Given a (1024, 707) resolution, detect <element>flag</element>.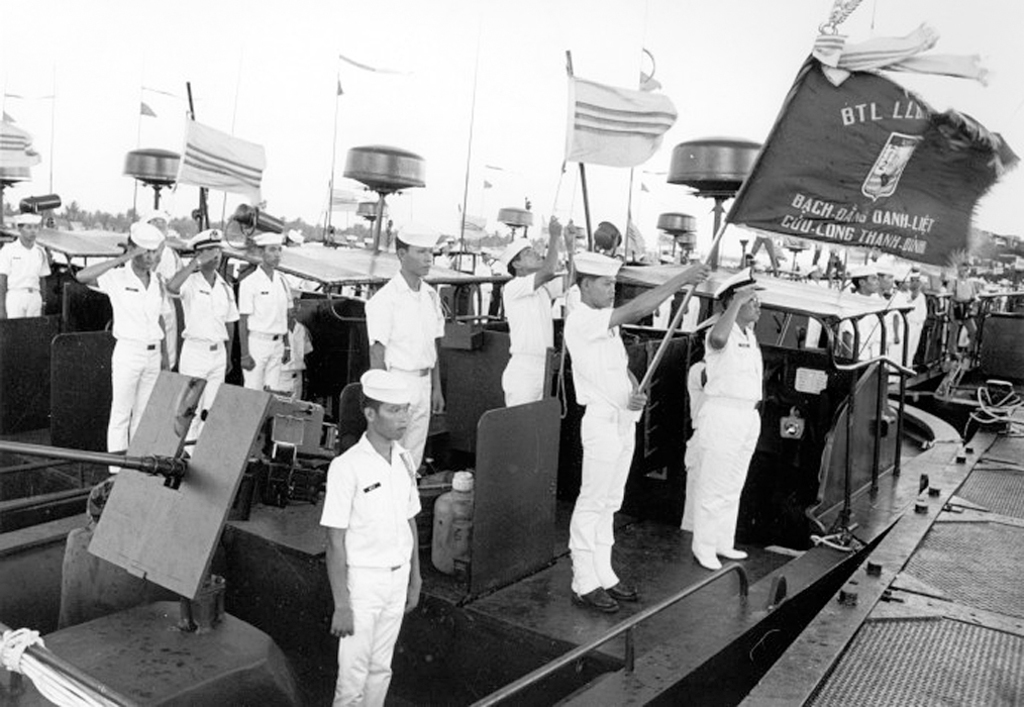
173,114,264,207.
